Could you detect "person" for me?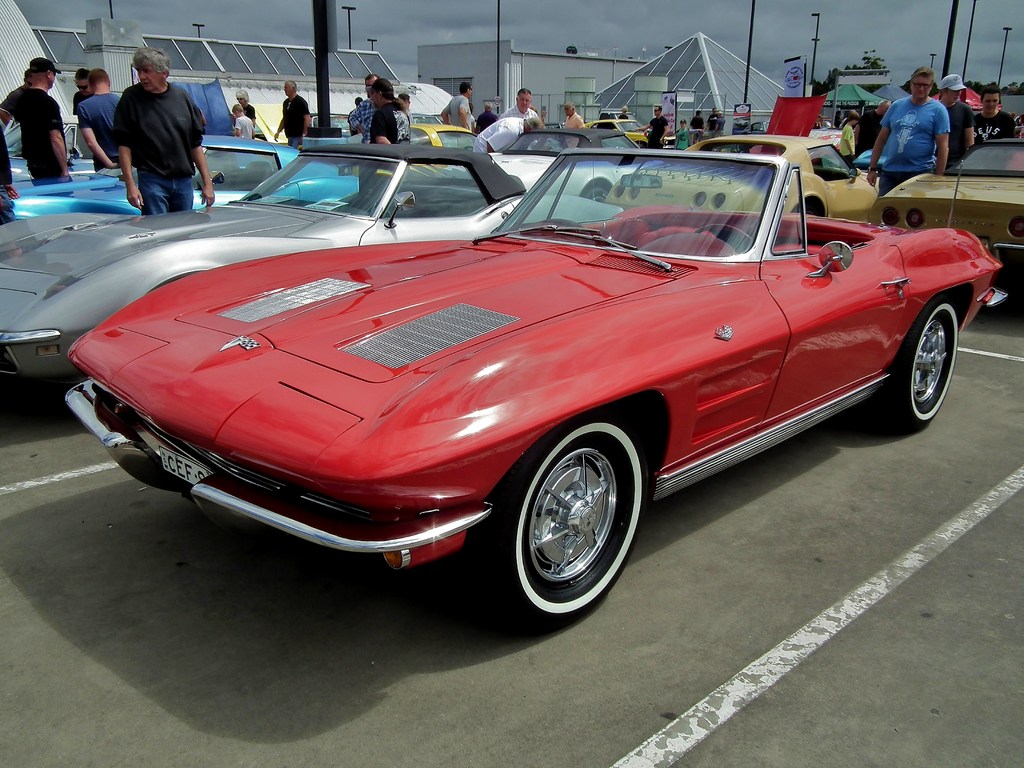
Detection result: (x1=236, y1=89, x2=253, y2=130).
